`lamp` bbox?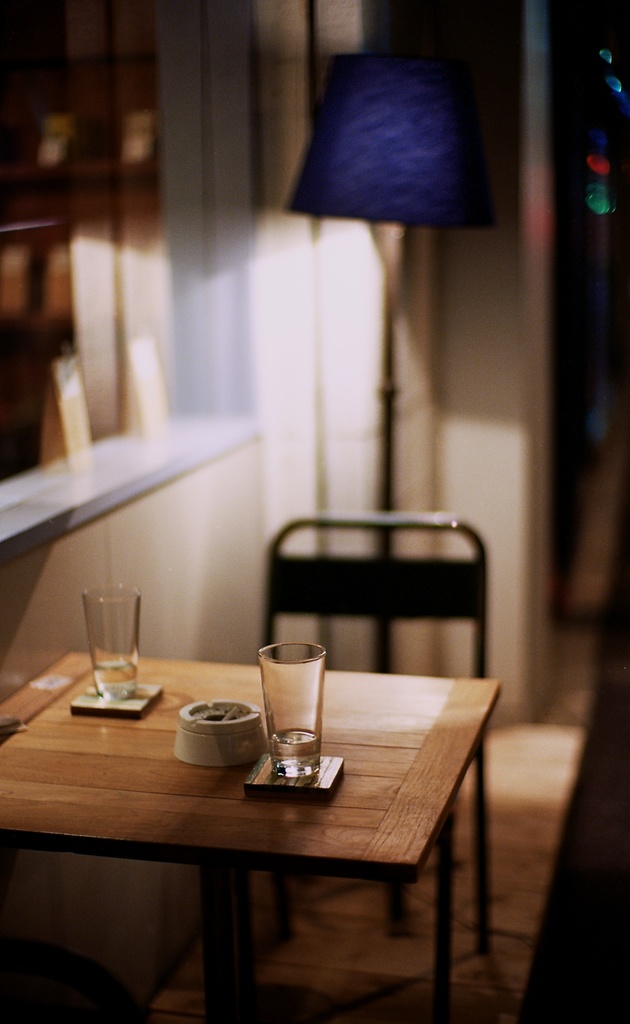
<bbox>281, 55, 506, 668</bbox>
